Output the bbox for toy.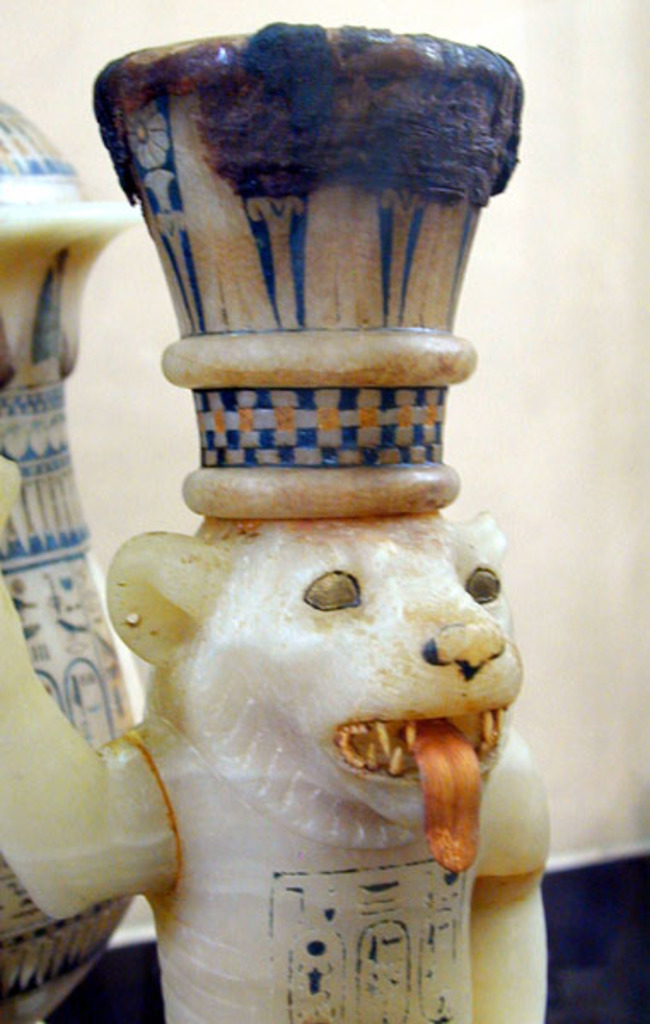
x1=0 y1=43 x2=585 y2=981.
